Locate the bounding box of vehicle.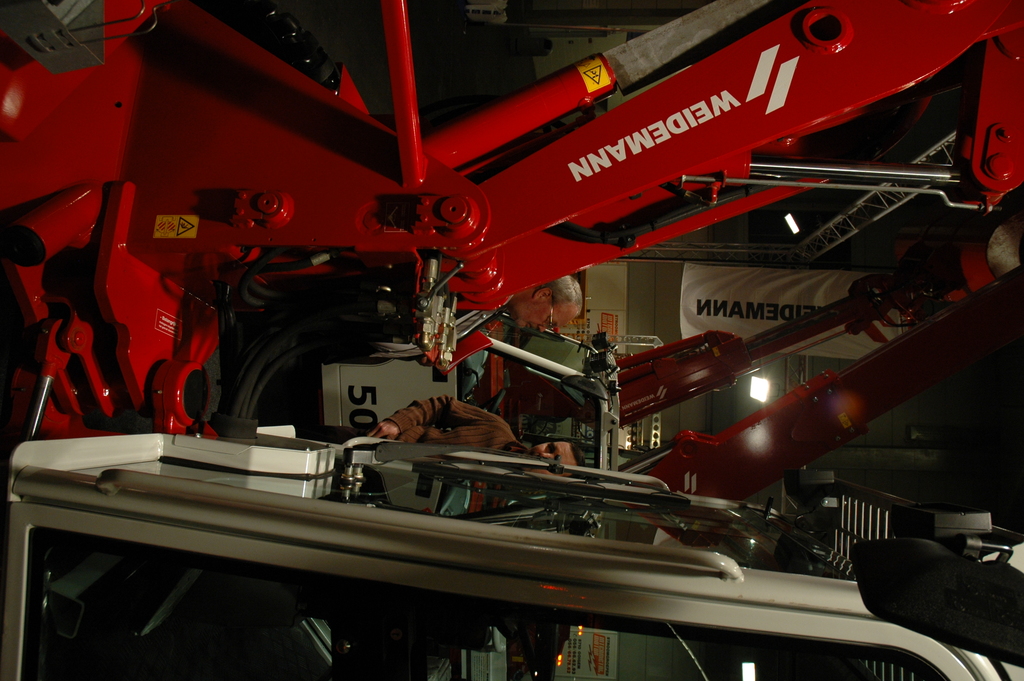
Bounding box: left=0, top=420, right=1023, bottom=680.
